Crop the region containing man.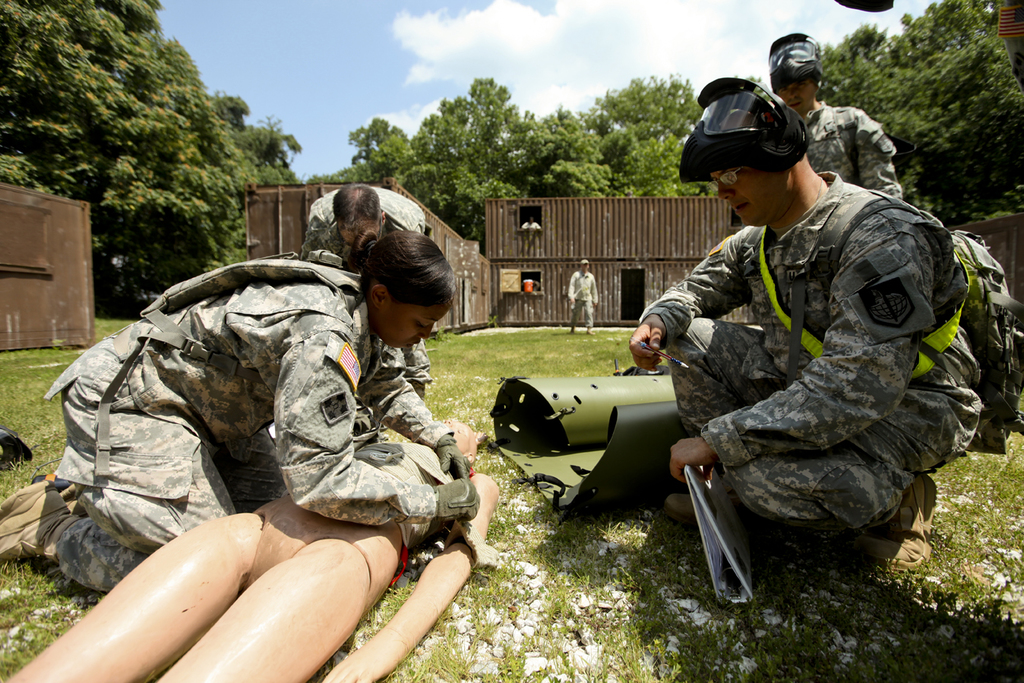
Crop region: [left=290, top=185, right=431, bottom=270].
